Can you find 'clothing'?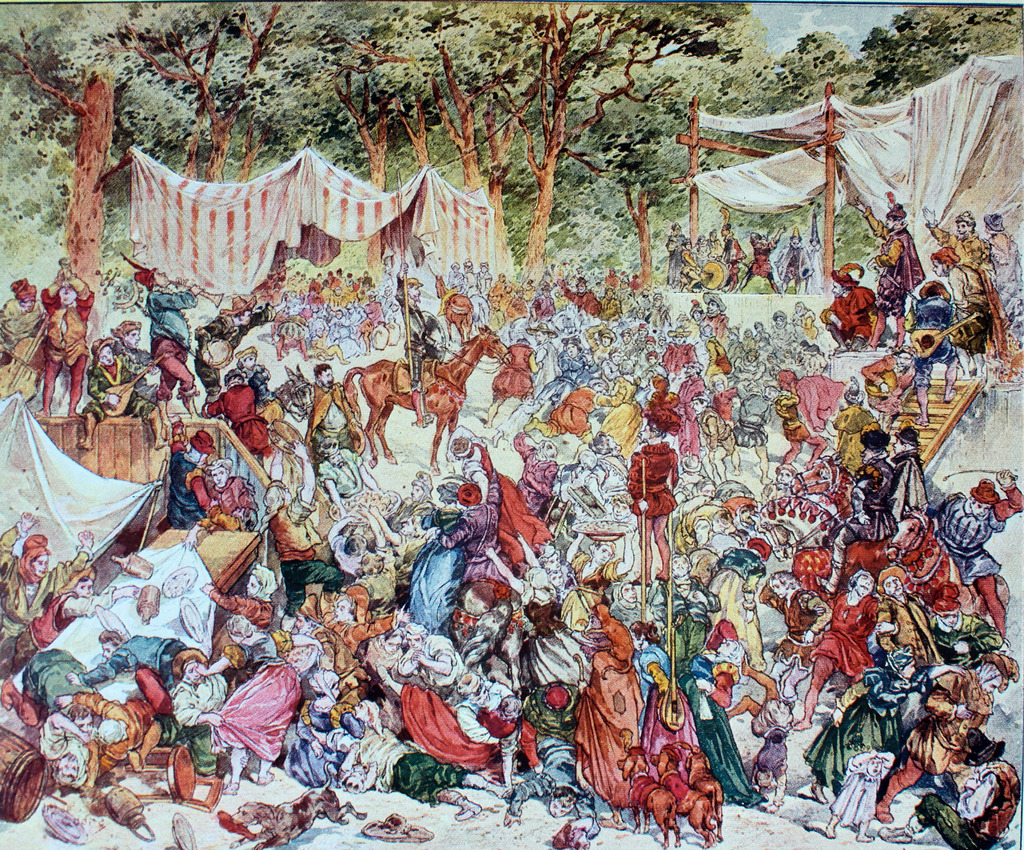
Yes, bounding box: <bbox>390, 497, 433, 549</bbox>.
